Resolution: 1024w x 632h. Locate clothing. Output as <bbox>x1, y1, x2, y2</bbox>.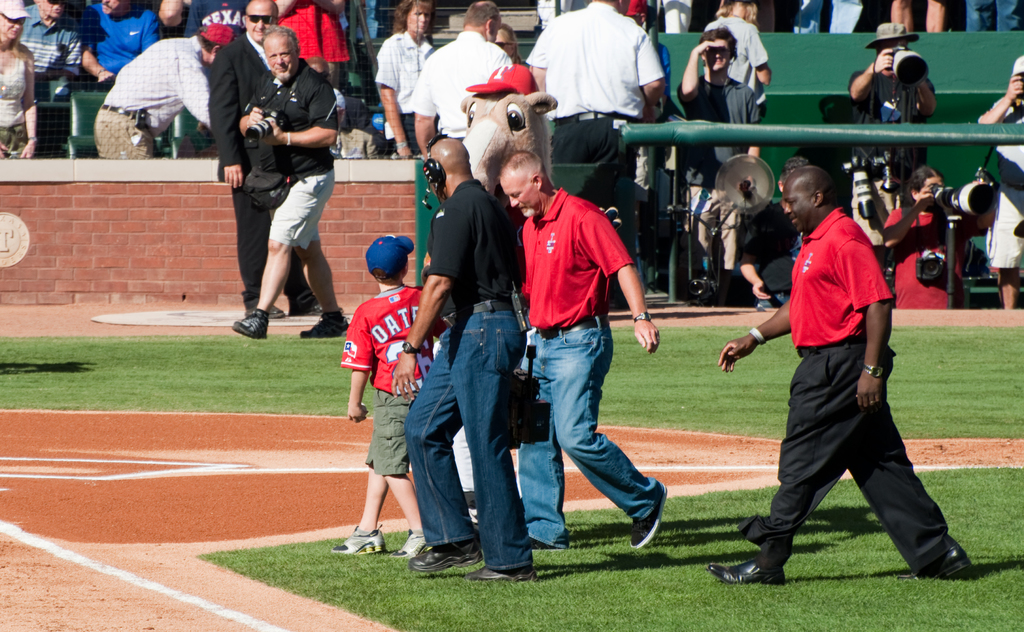
<bbox>12, 3, 77, 79</bbox>.
